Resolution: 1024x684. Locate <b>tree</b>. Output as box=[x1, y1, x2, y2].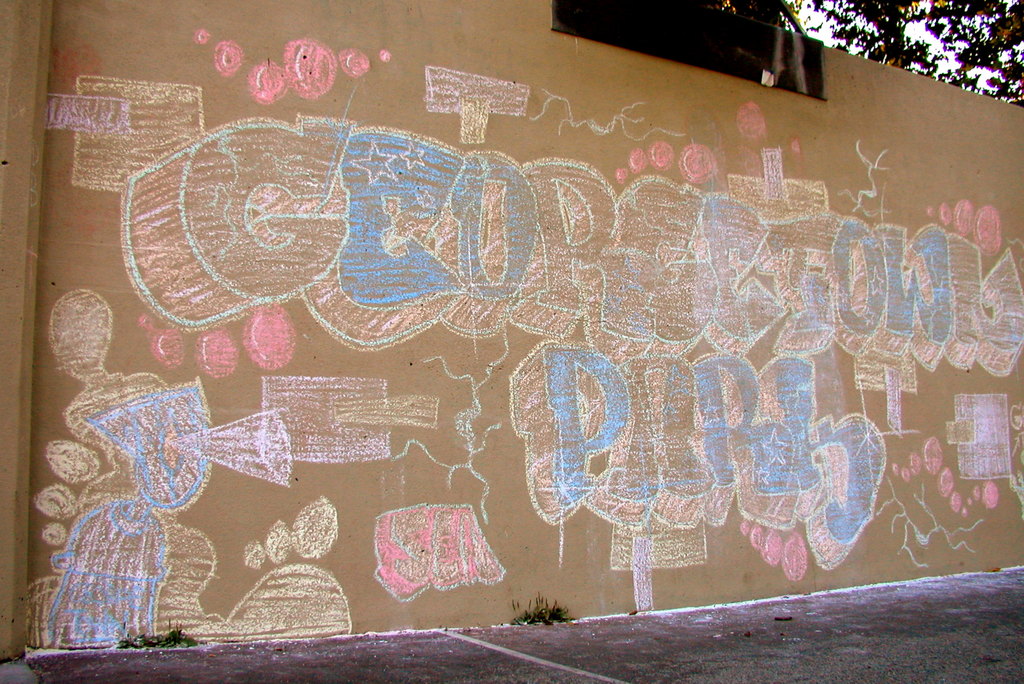
box=[707, 1, 1021, 105].
